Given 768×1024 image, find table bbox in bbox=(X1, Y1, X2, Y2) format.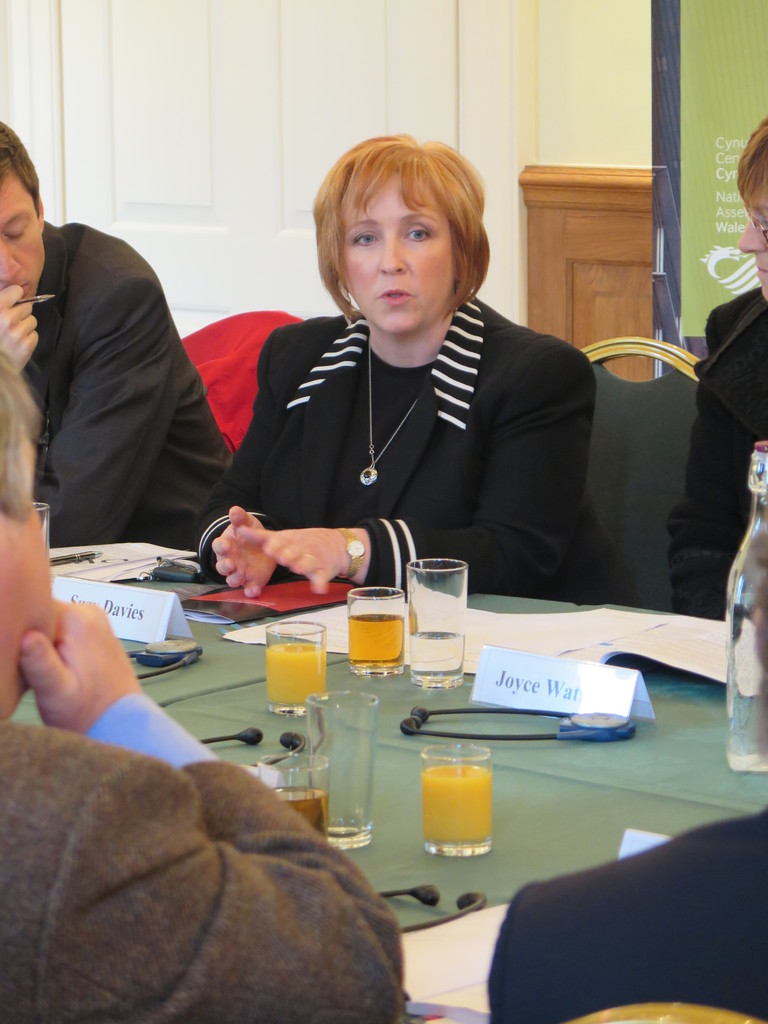
bbox=(8, 570, 767, 1023).
